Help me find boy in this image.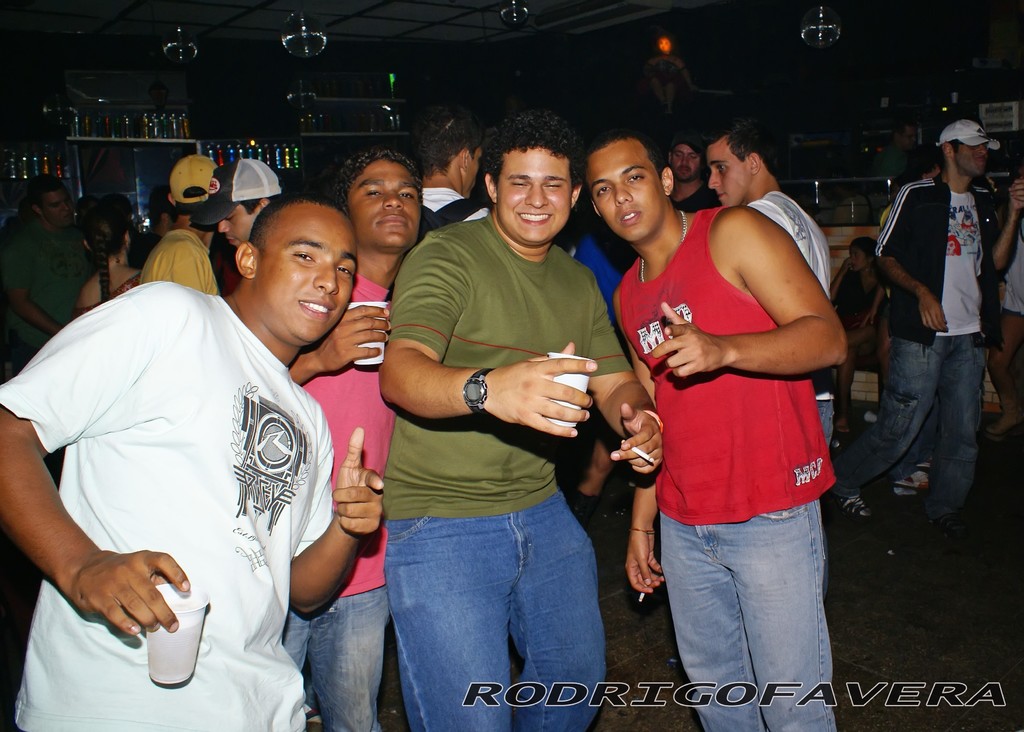
Found it: pyautogui.locateOnScreen(710, 122, 840, 458).
